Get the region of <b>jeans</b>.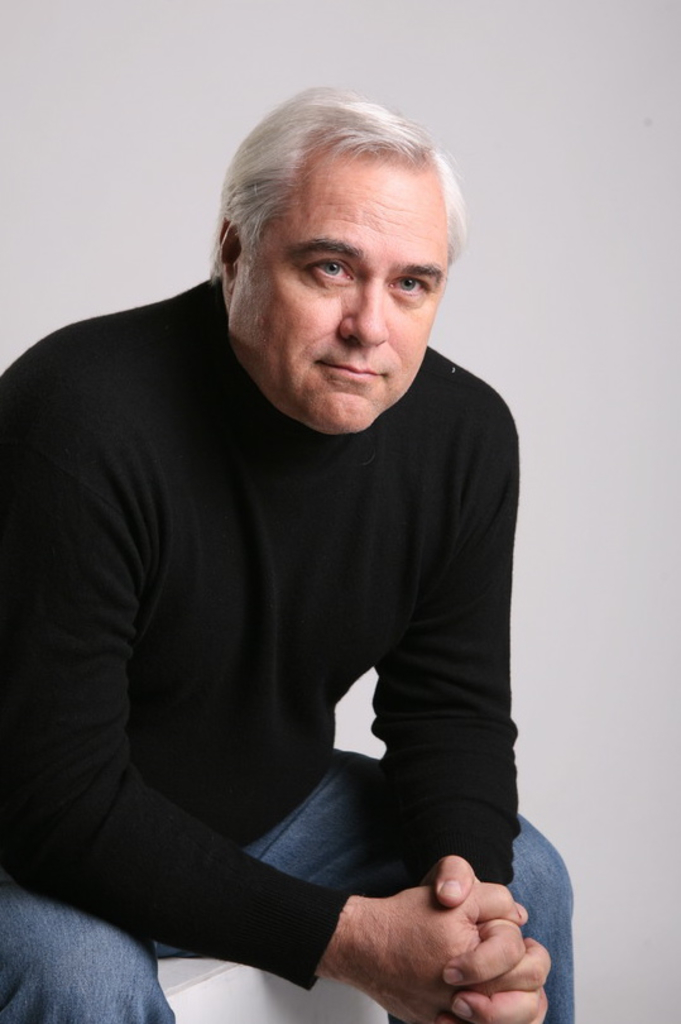
{"left": 0, "top": 748, "right": 574, "bottom": 1023}.
